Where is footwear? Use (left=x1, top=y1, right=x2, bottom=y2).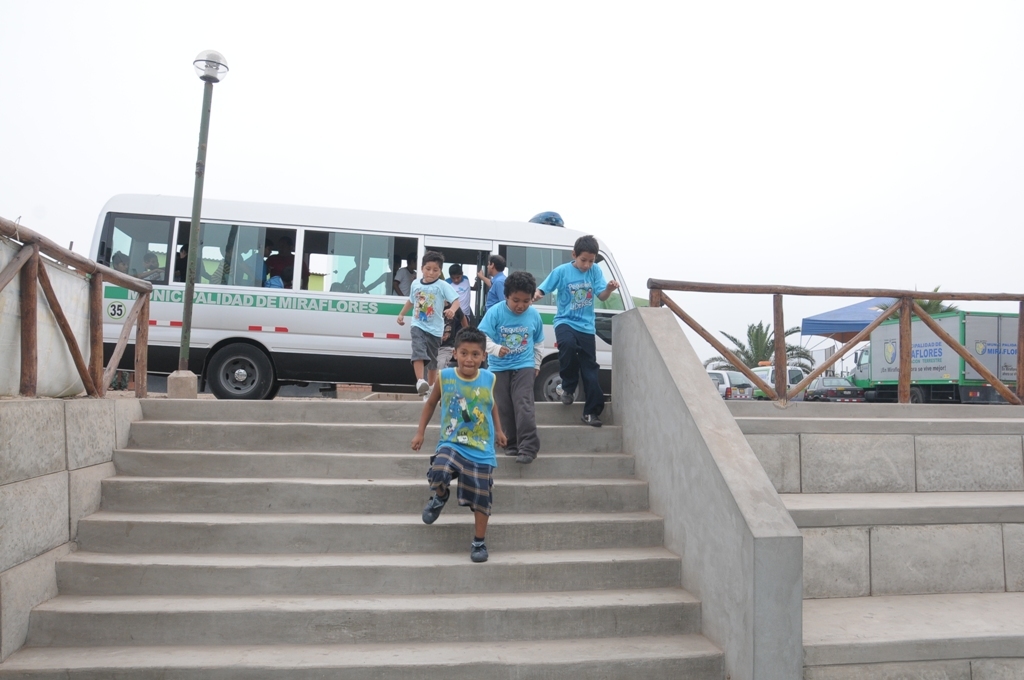
(left=422, top=481, right=454, bottom=526).
